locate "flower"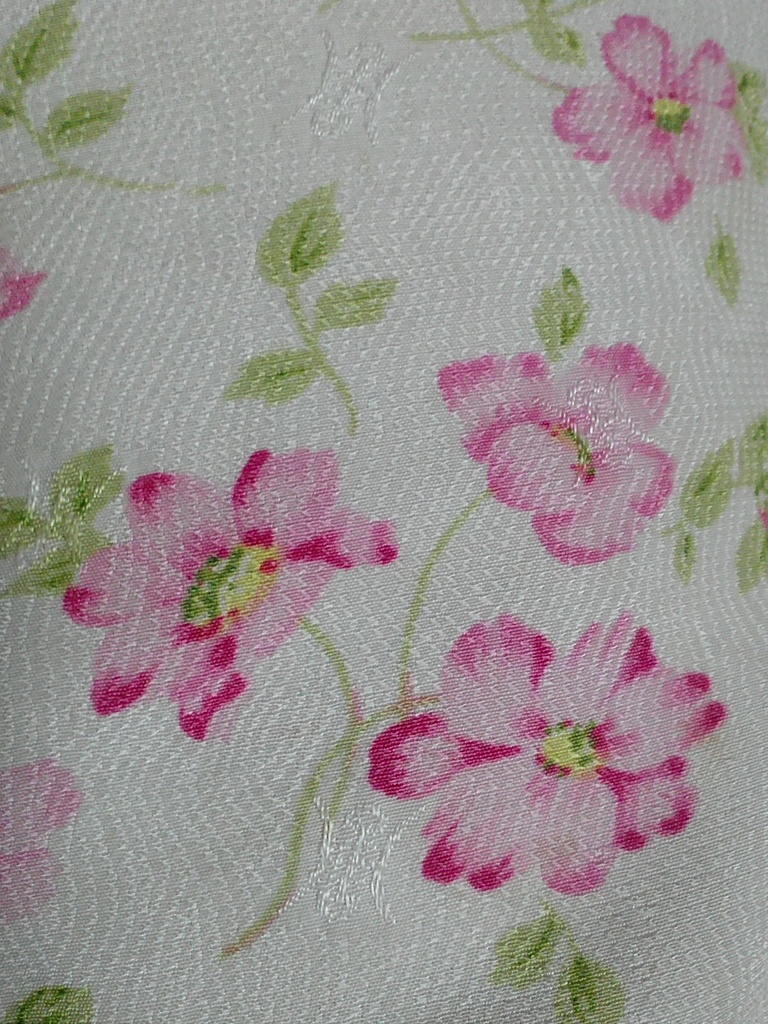
<box>369,607,726,898</box>
